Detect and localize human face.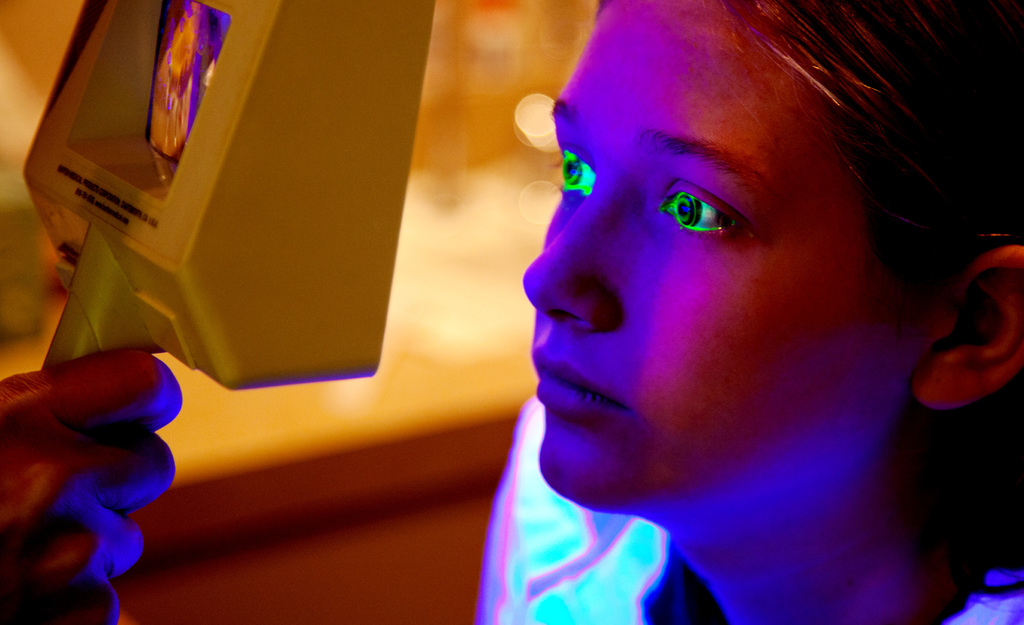
Localized at region(518, 1, 899, 512).
